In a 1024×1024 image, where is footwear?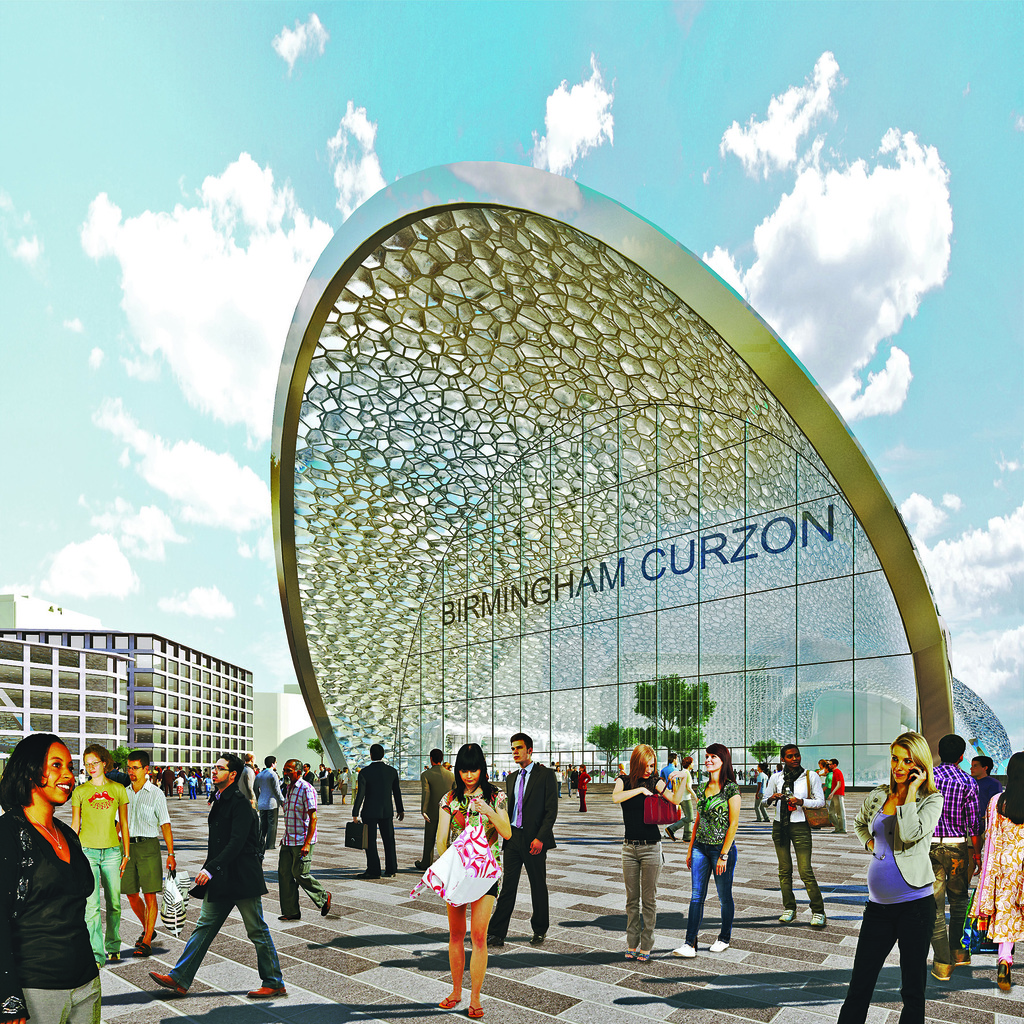
x1=673 y1=943 x2=694 y2=959.
